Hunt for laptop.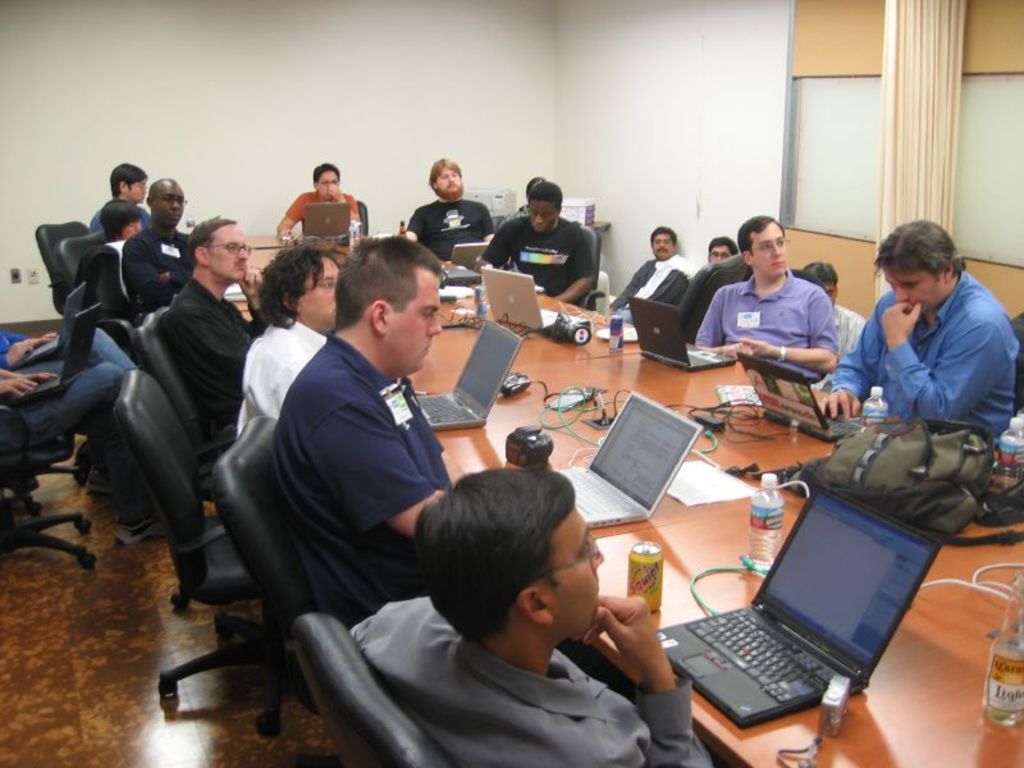
Hunted down at bbox(302, 202, 348, 246).
